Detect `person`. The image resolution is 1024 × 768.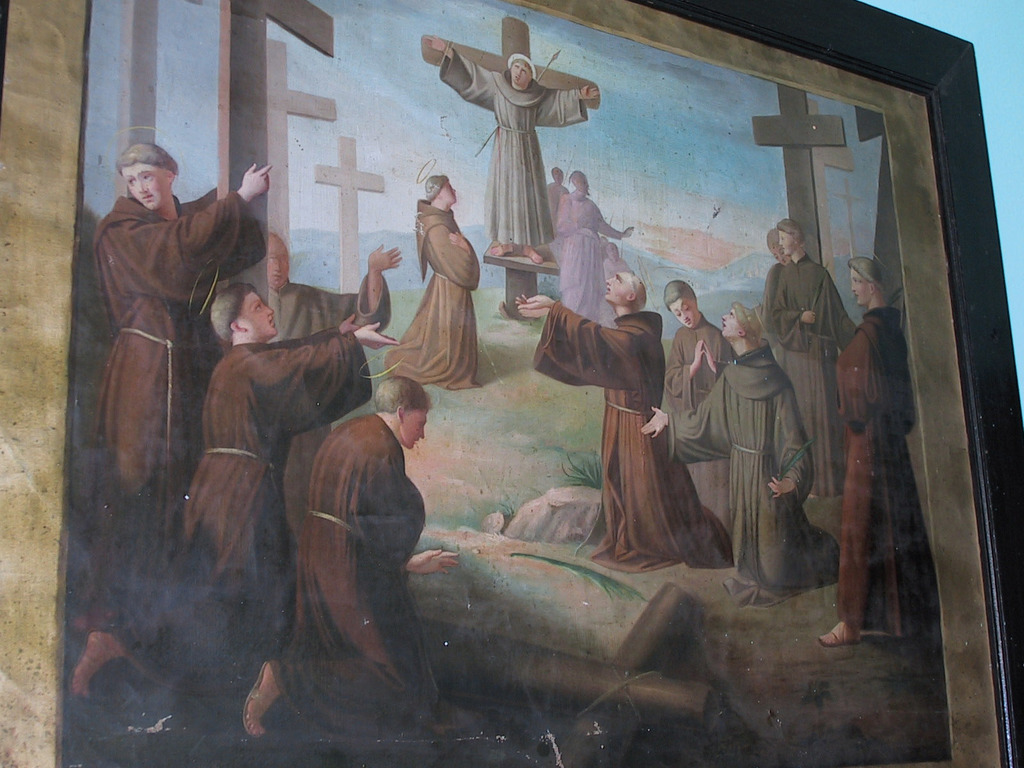
{"x1": 75, "y1": 282, "x2": 385, "y2": 694}.
